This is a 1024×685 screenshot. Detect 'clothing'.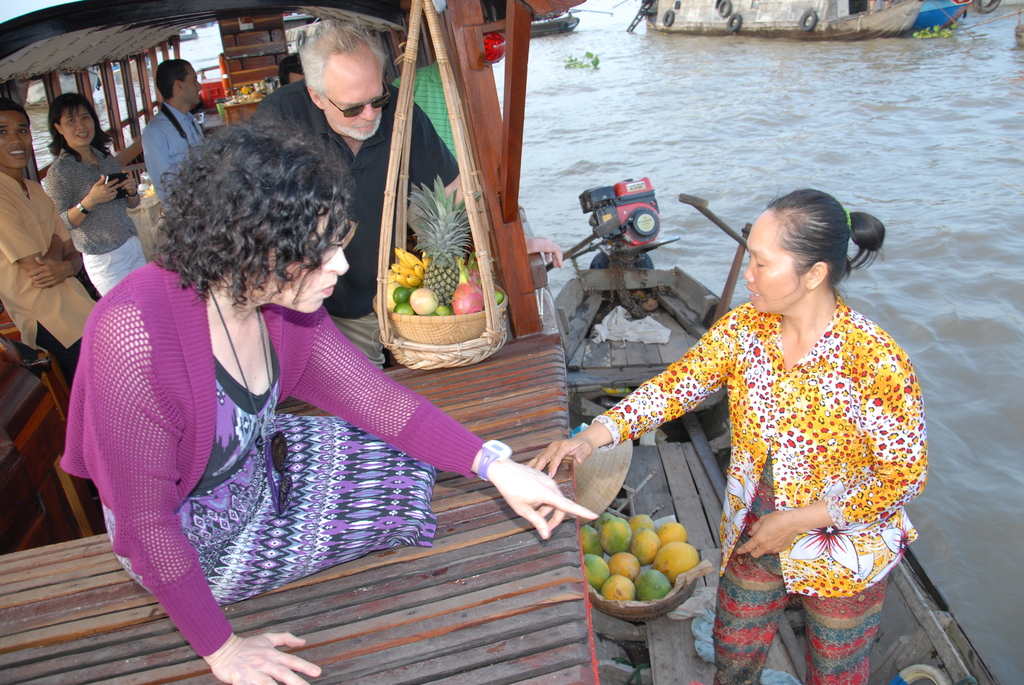
pyautogui.locateOnScreen(0, 170, 99, 380).
